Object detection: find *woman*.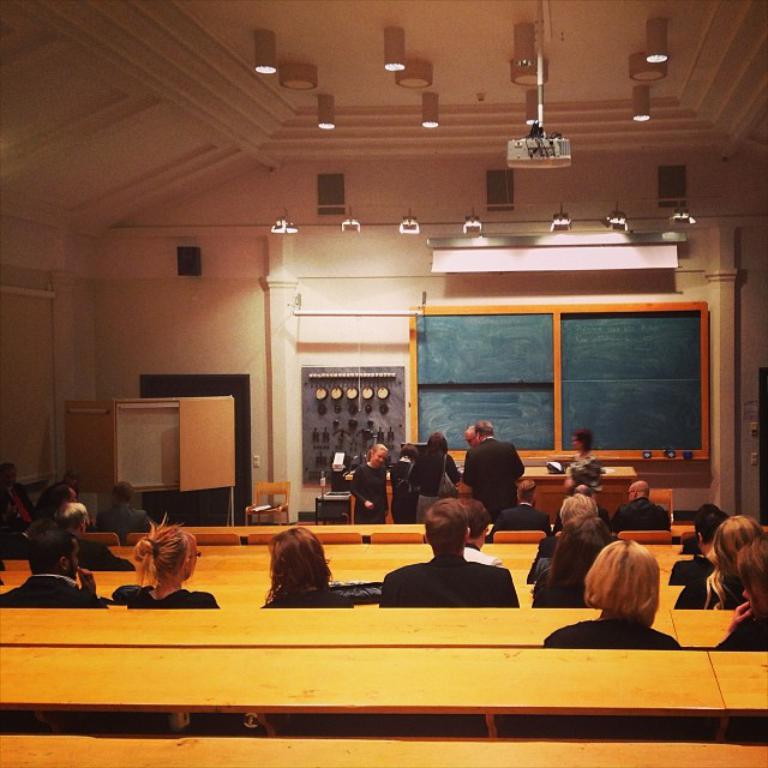
(left=256, top=528, right=338, bottom=622).
